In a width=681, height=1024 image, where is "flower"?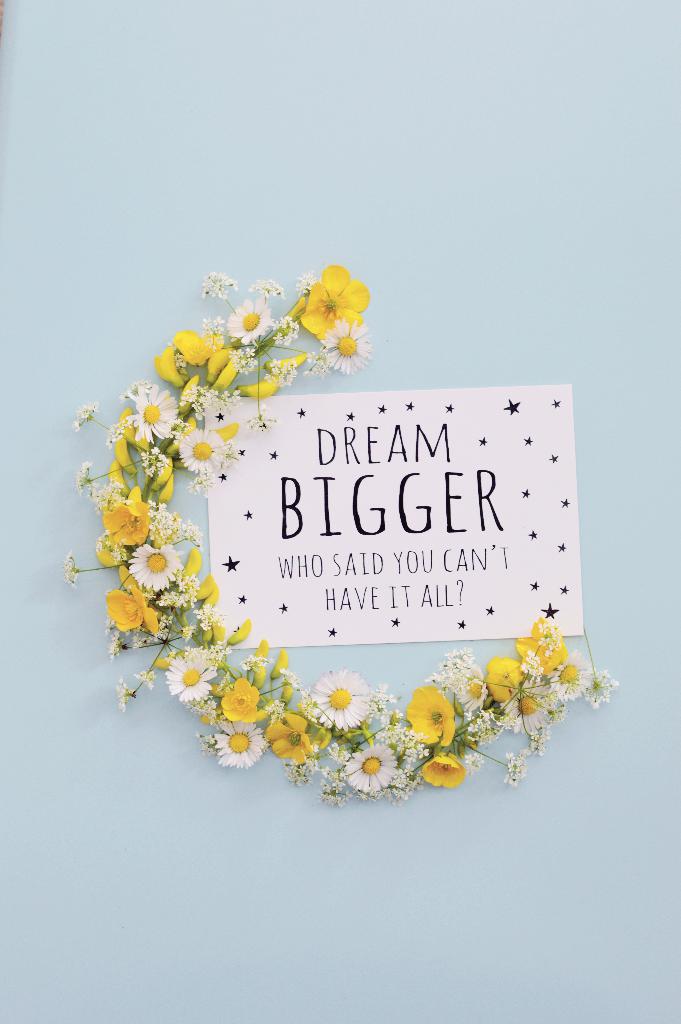
(285, 258, 370, 335).
